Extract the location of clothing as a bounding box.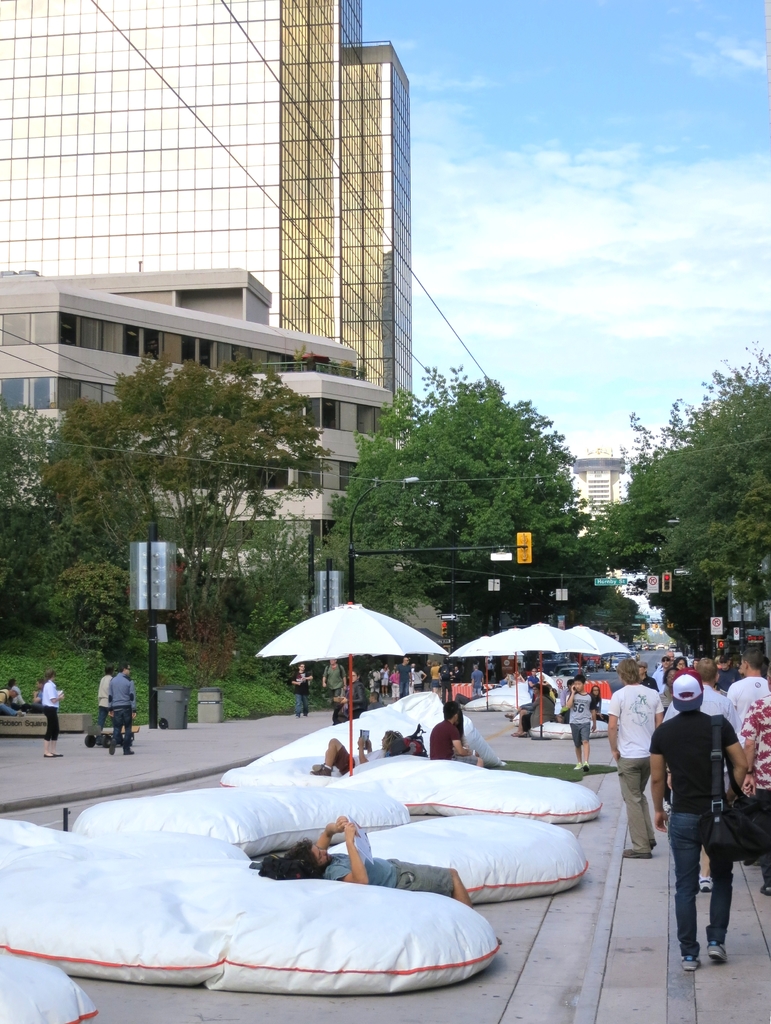
<bbox>649, 713, 737, 955</bbox>.
